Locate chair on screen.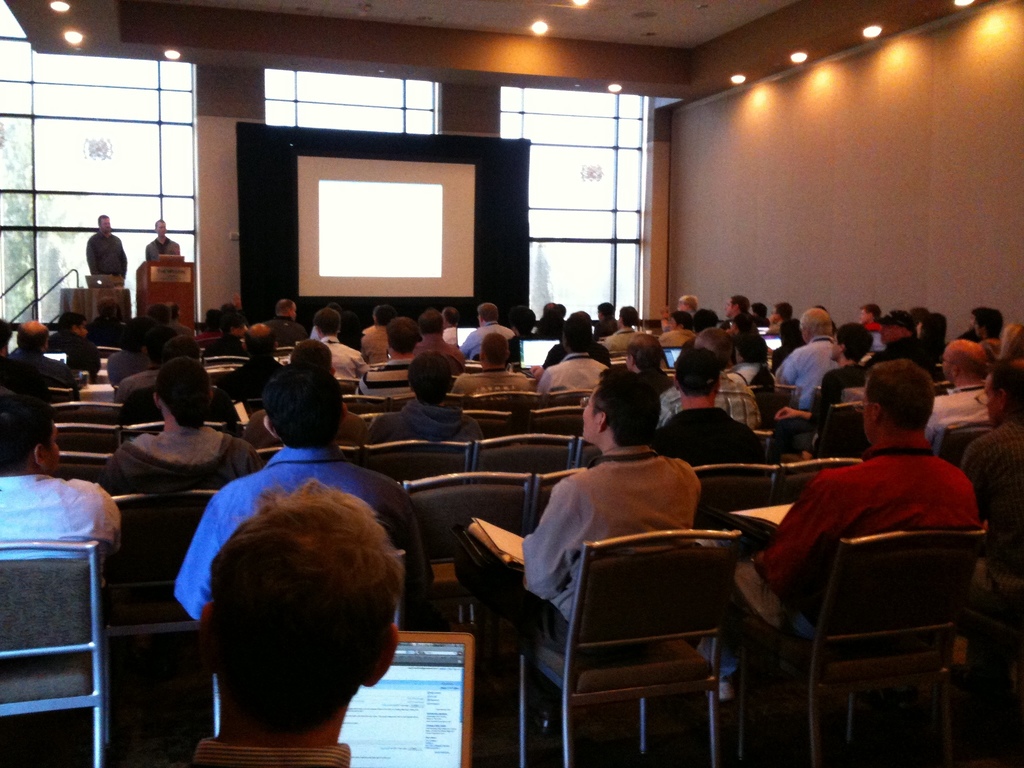
On screen at (x1=572, y1=438, x2=604, y2=472).
